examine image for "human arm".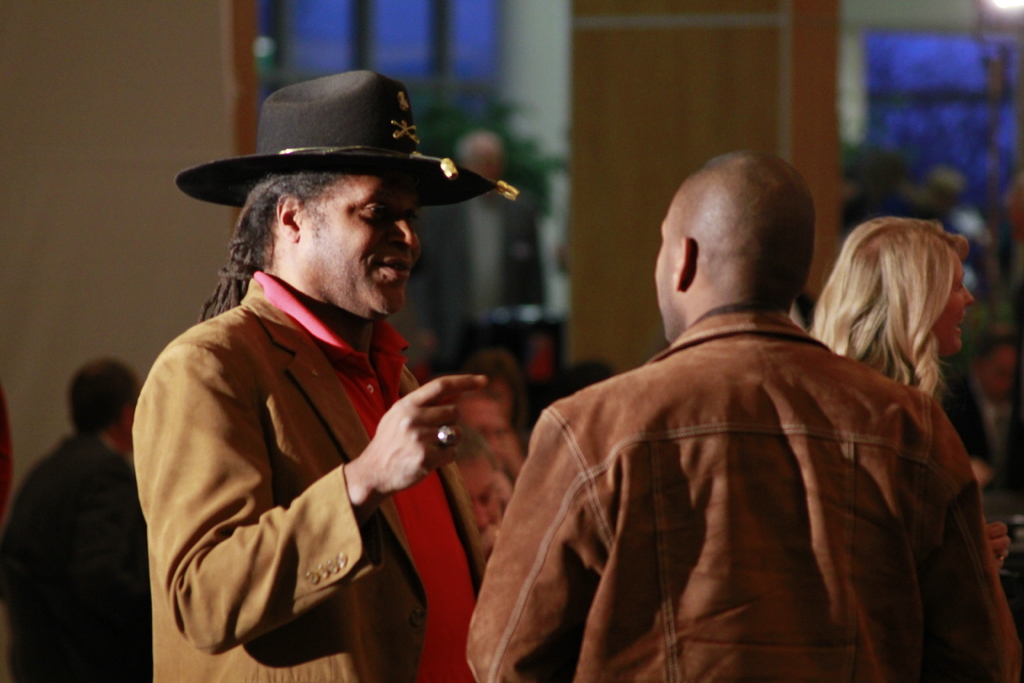
Examination result: 154 288 435 654.
